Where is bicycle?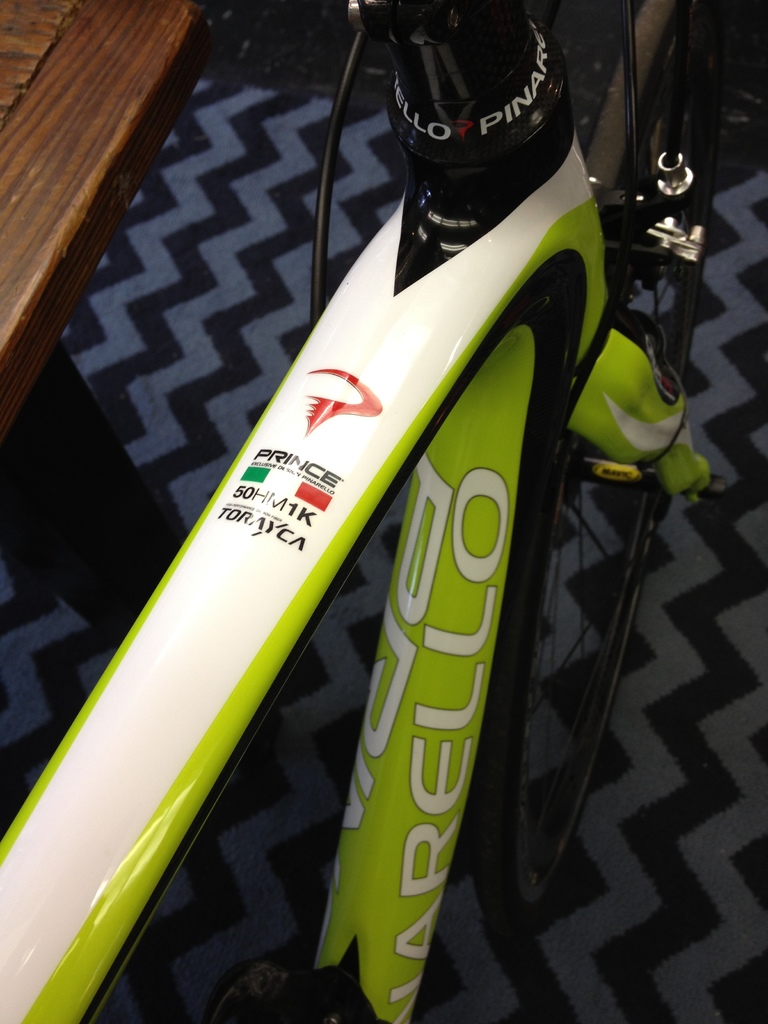
(x1=92, y1=0, x2=712, y2=1018).
